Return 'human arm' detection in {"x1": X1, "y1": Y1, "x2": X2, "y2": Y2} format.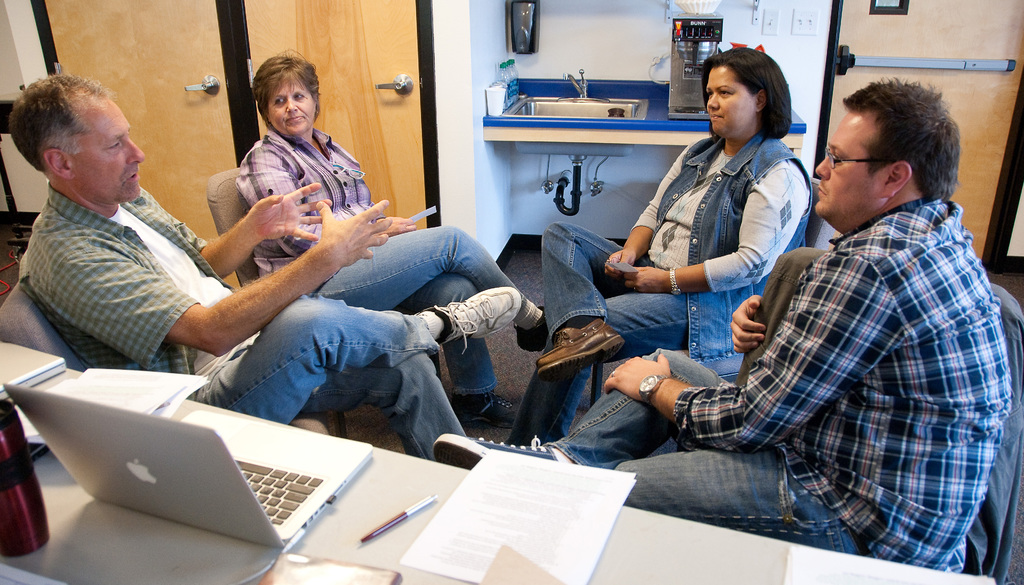
{"x1": 40, "y1": 195, "x2": 385, "y2": 360}.
